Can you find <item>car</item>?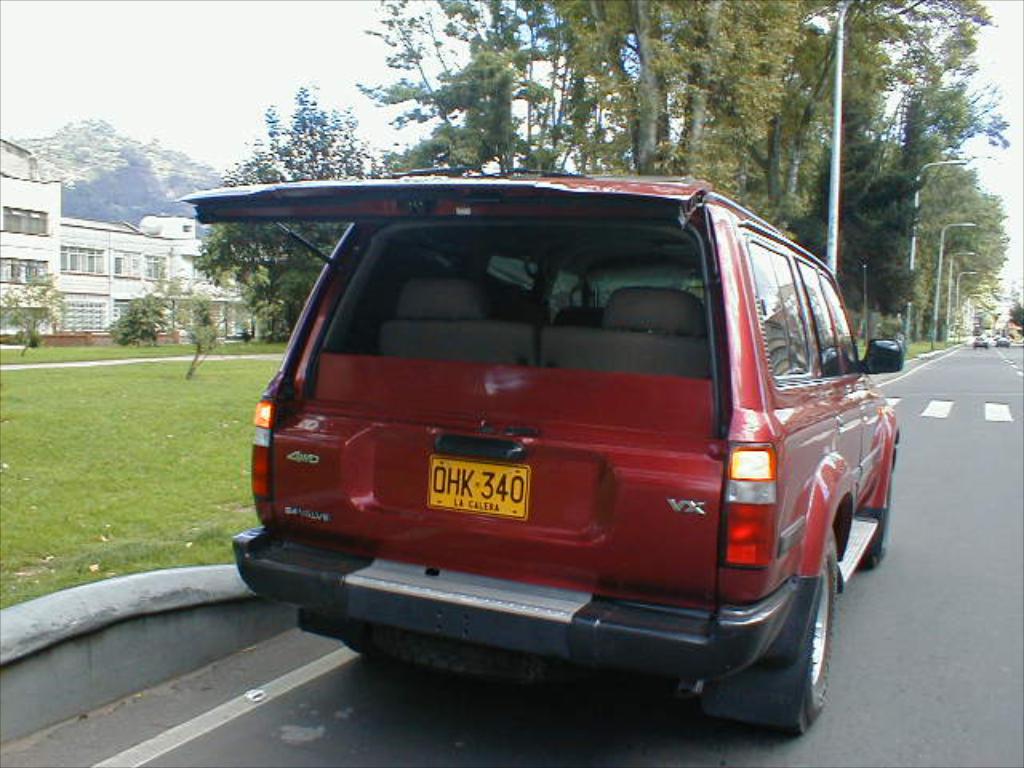
Yes, bounding box: <region>174, 162, 902, 742</region>.
